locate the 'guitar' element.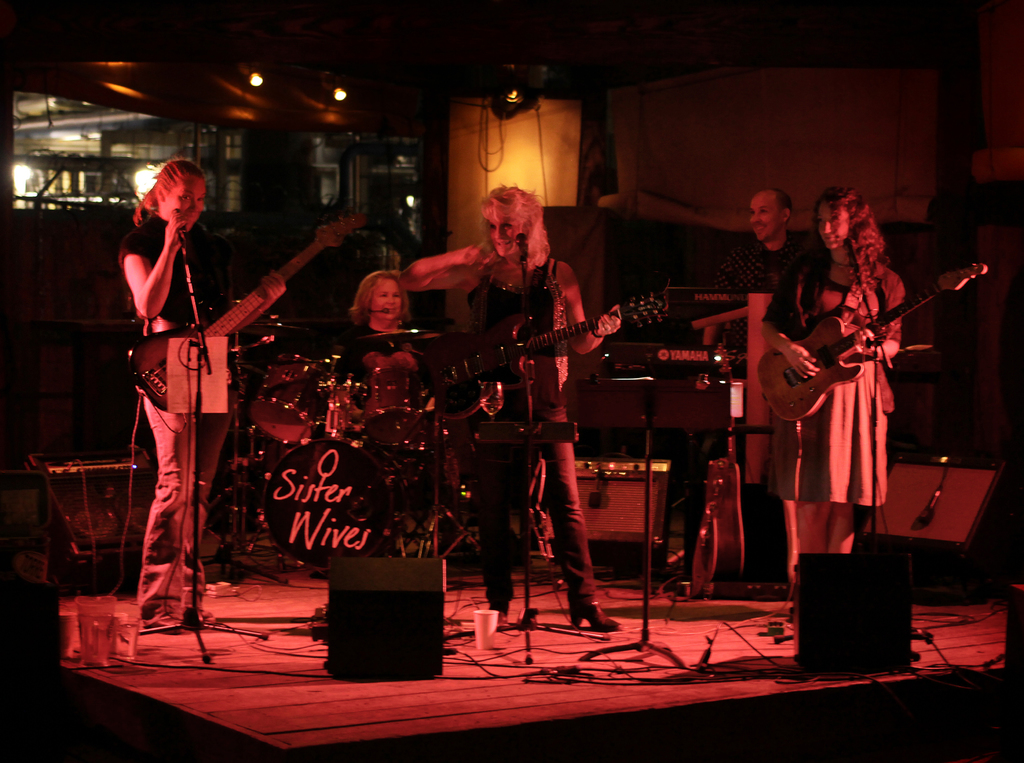
Element bbox: rect(127, 211, 366, 412).
